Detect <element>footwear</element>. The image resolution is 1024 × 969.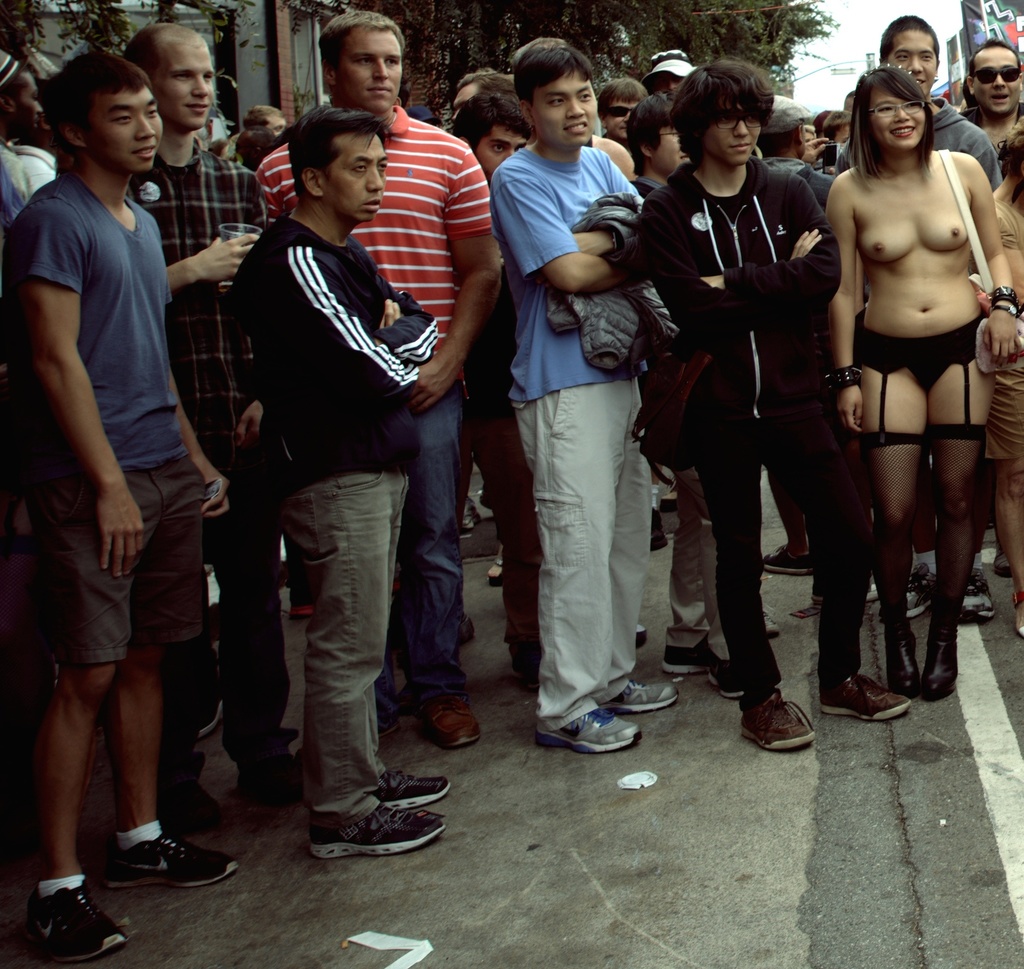
region(884, 557, 924, 708).
